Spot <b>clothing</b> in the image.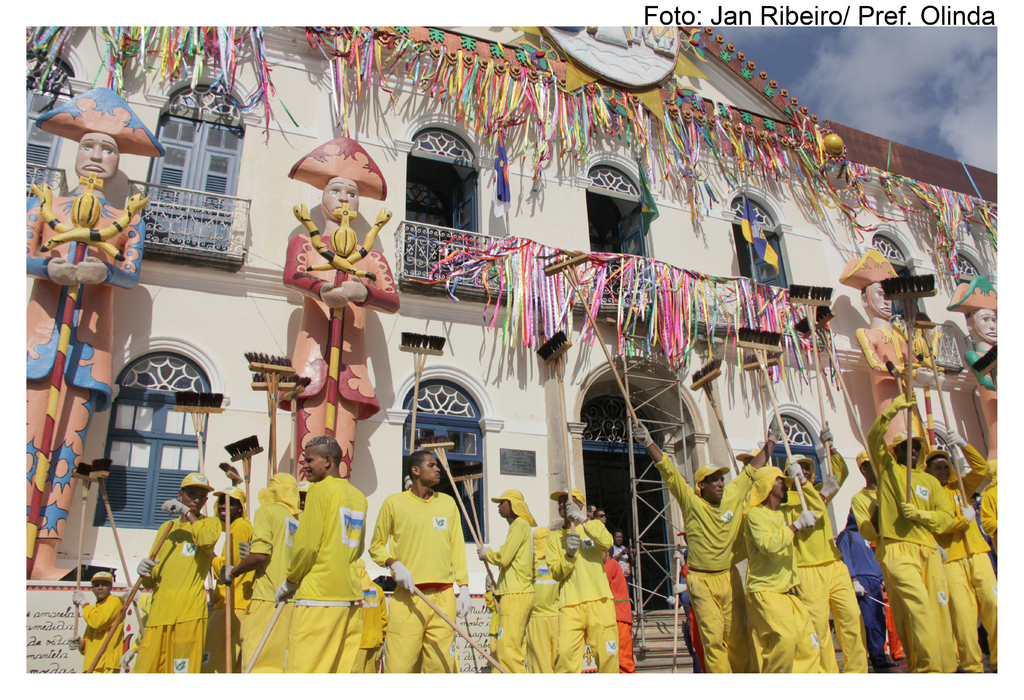
<b>clothing</b> found at locate(657, 442, 764, 669).
